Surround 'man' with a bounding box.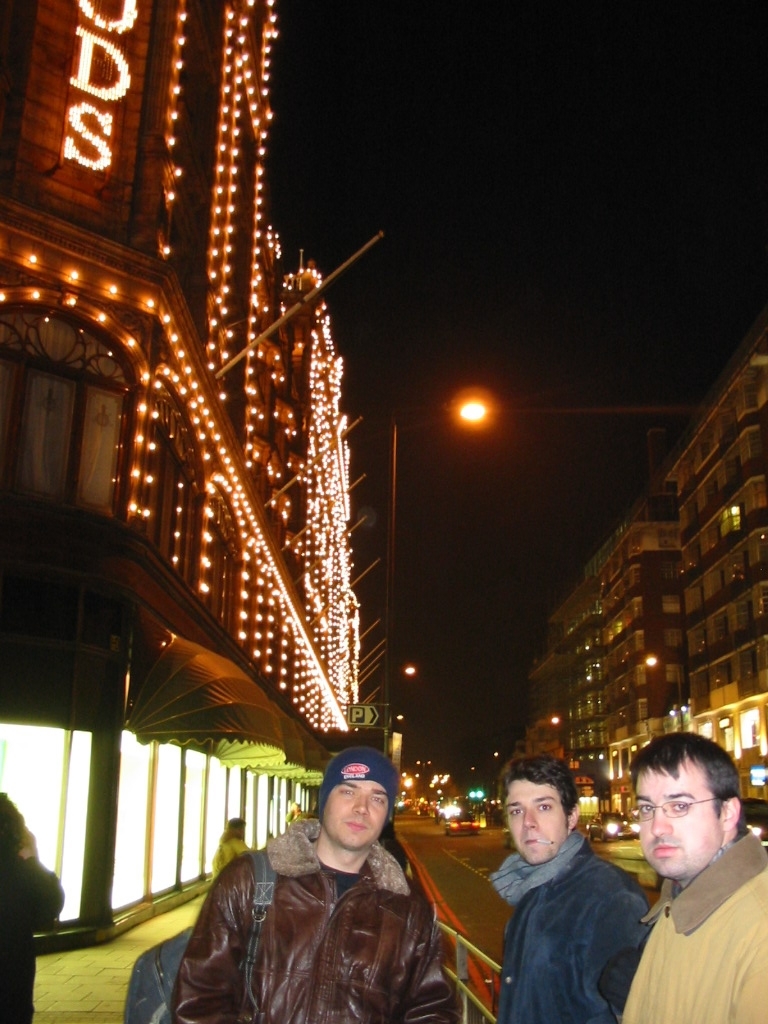
left=482, top=762, right=674, bottom=1020.
